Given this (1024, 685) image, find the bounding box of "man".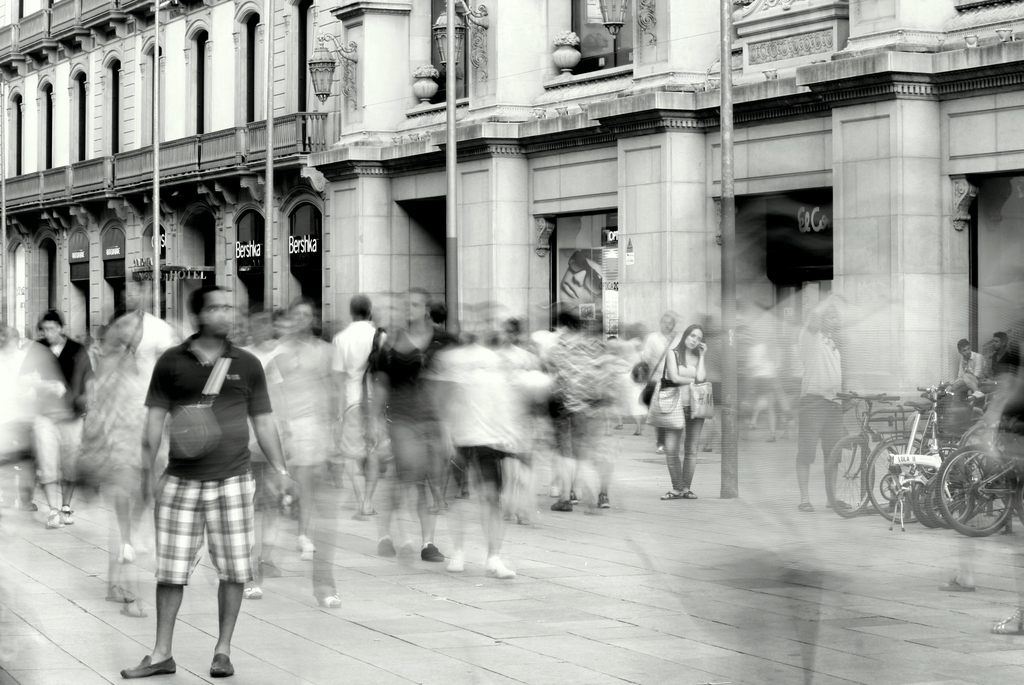
954,342,993,401.
